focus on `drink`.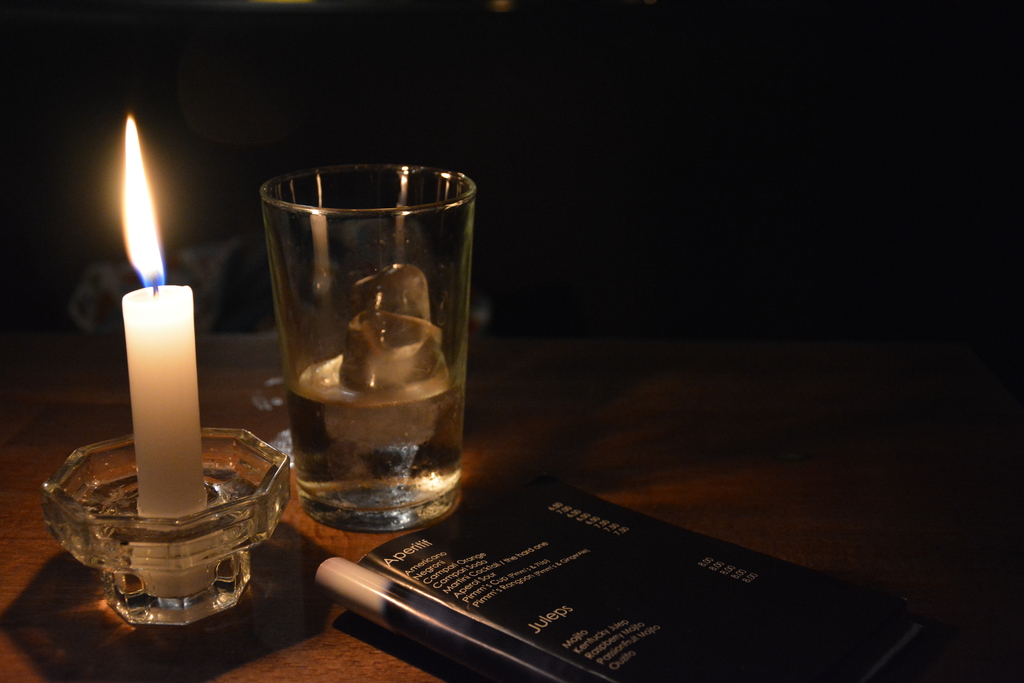
Focused at x1=248 y1=240 x2=452 y2=535.
